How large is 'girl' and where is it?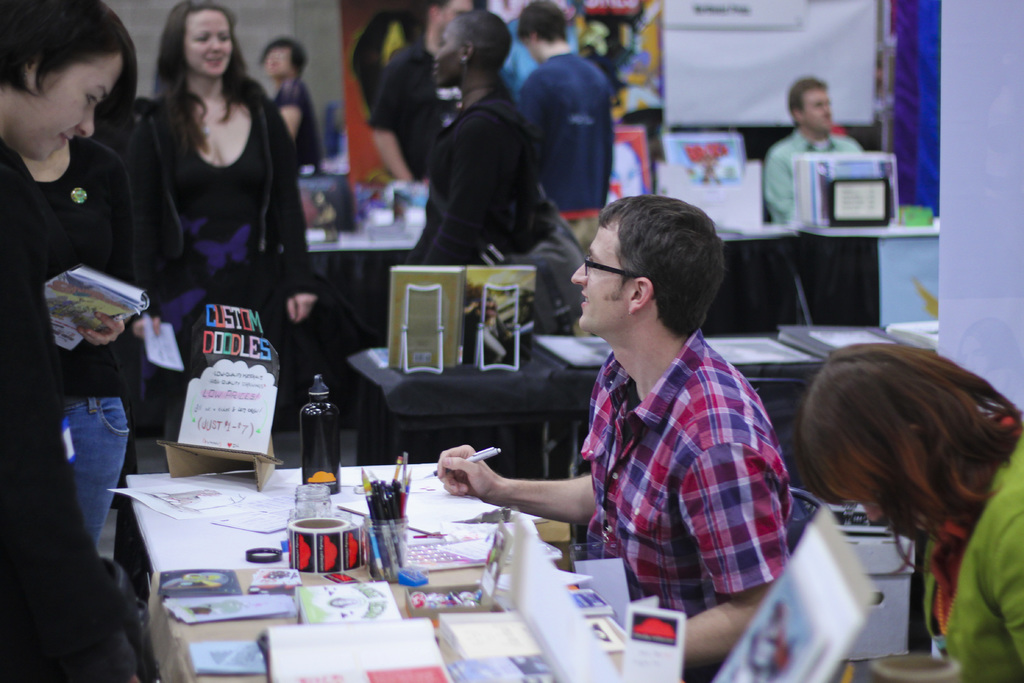
Bounding box: <box>138,8,307,368</box>.
